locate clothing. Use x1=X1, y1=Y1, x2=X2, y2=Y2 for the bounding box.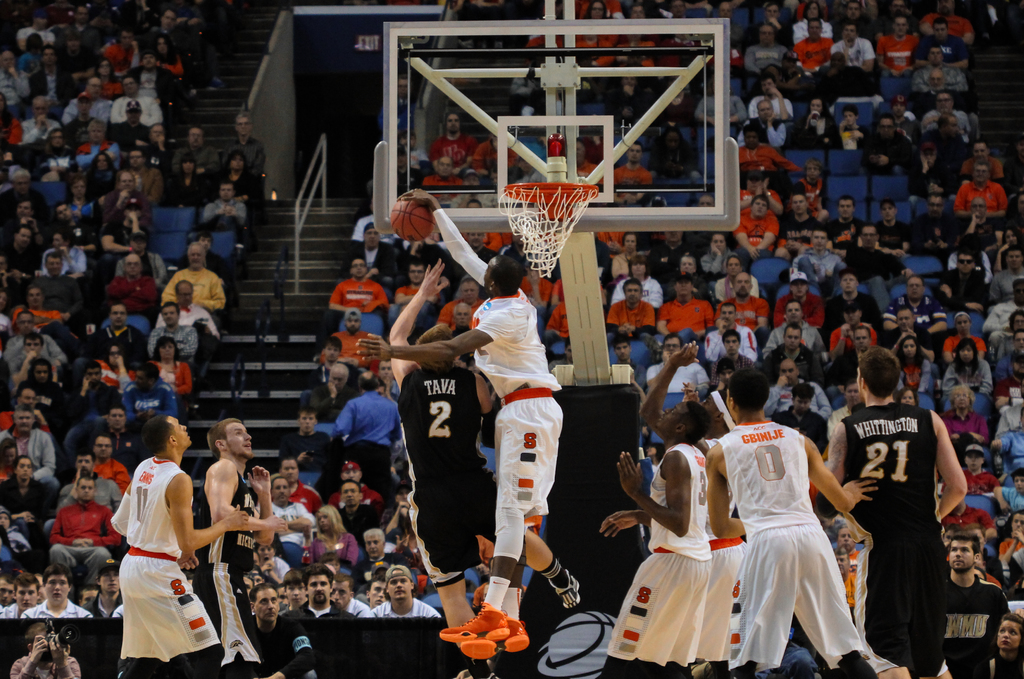
x1=604, y1=445, x2=700, y2=676.
